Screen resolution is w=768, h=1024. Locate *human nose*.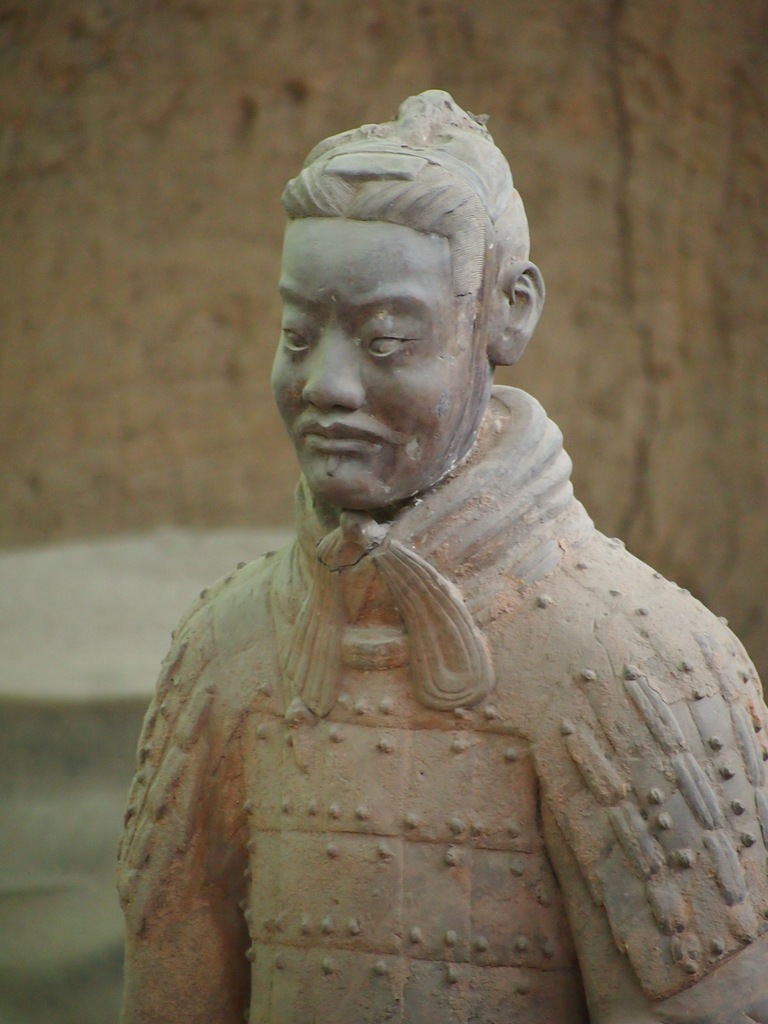
300 330 361 405.
